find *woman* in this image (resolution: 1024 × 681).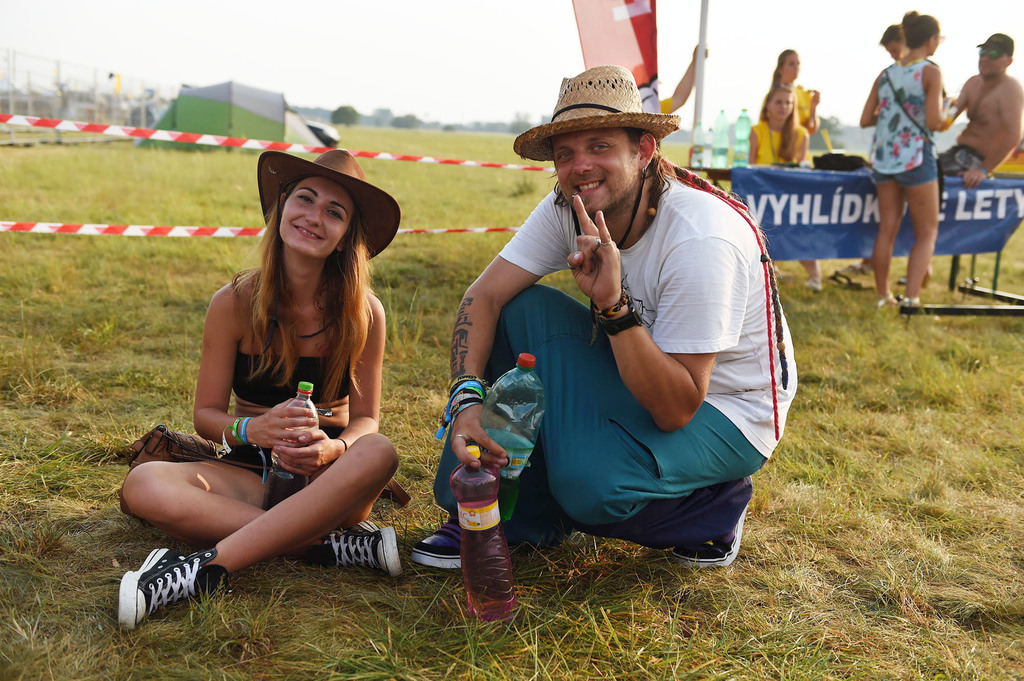
[left=756, top=44, right=824, bottom=129].
